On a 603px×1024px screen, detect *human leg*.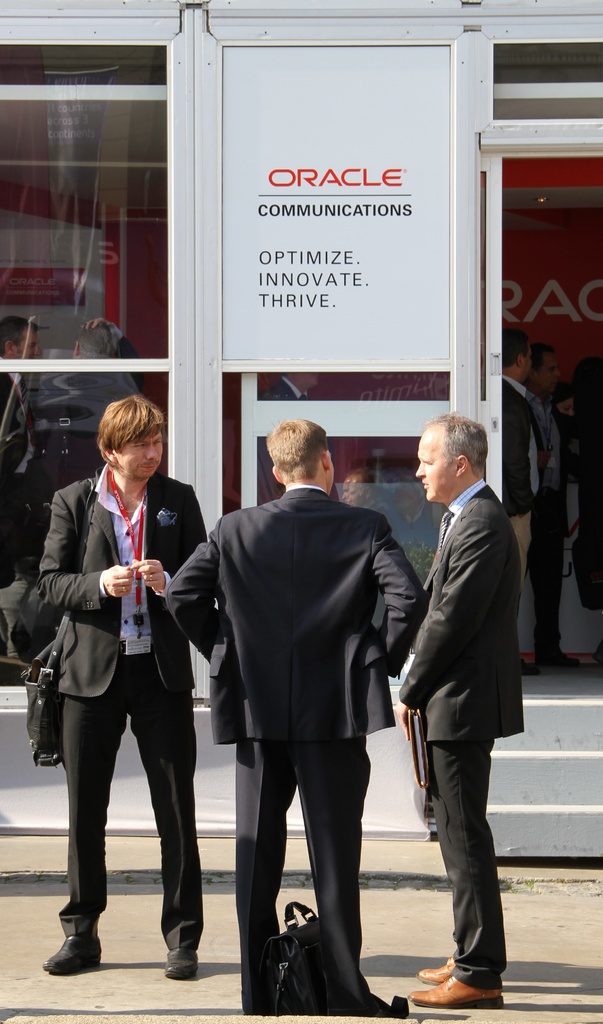
locate(40, 692, 129, 975).
